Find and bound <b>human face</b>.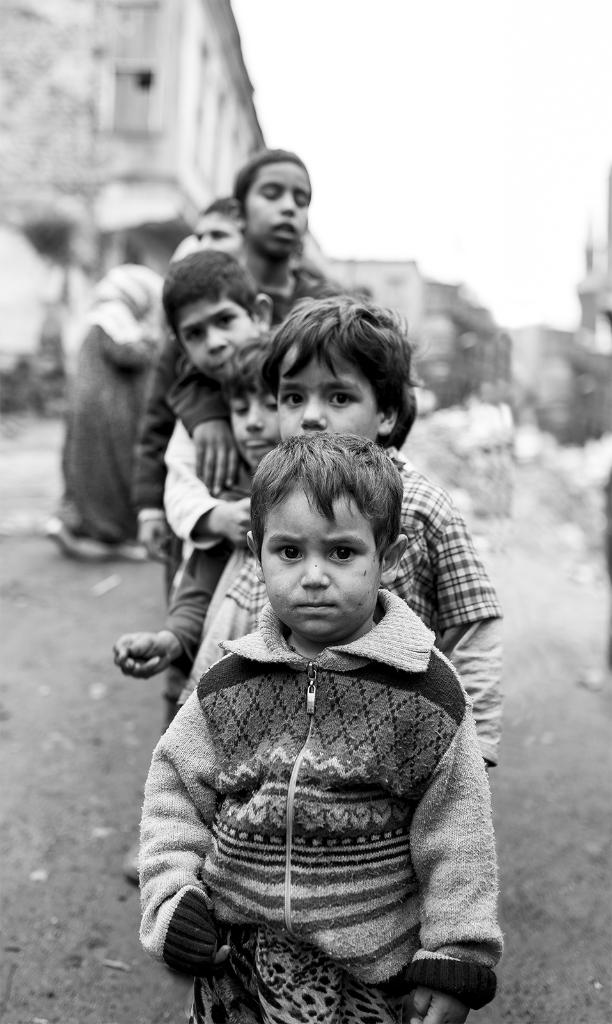
Bound: rect(172, 285, 270, 379).
